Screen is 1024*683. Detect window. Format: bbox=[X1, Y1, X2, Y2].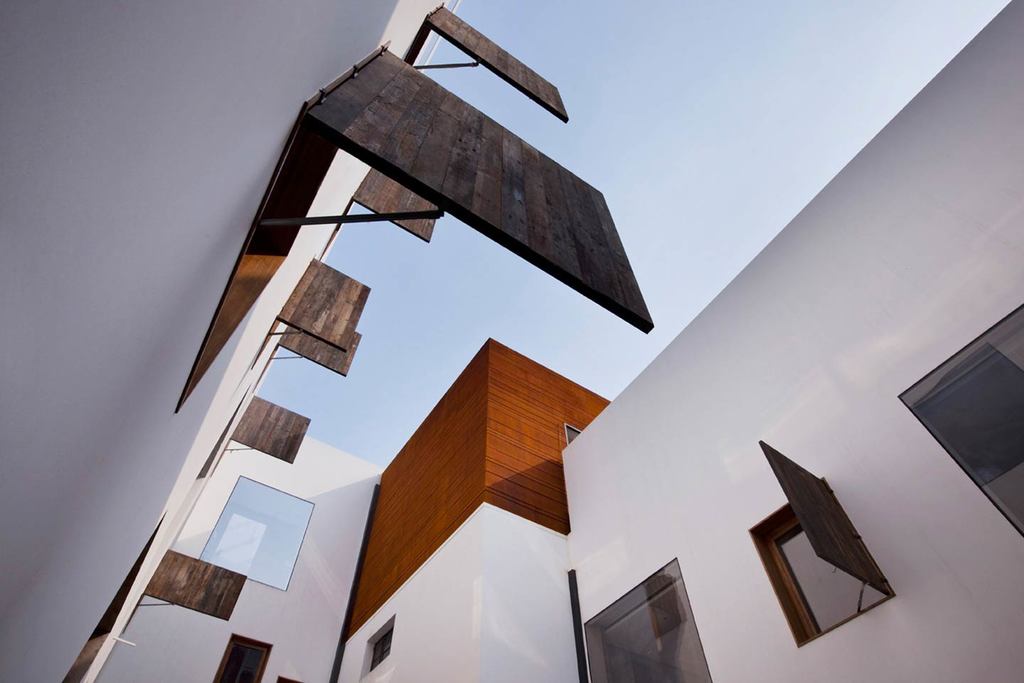
bbox=[742, 440, 891, 650].
